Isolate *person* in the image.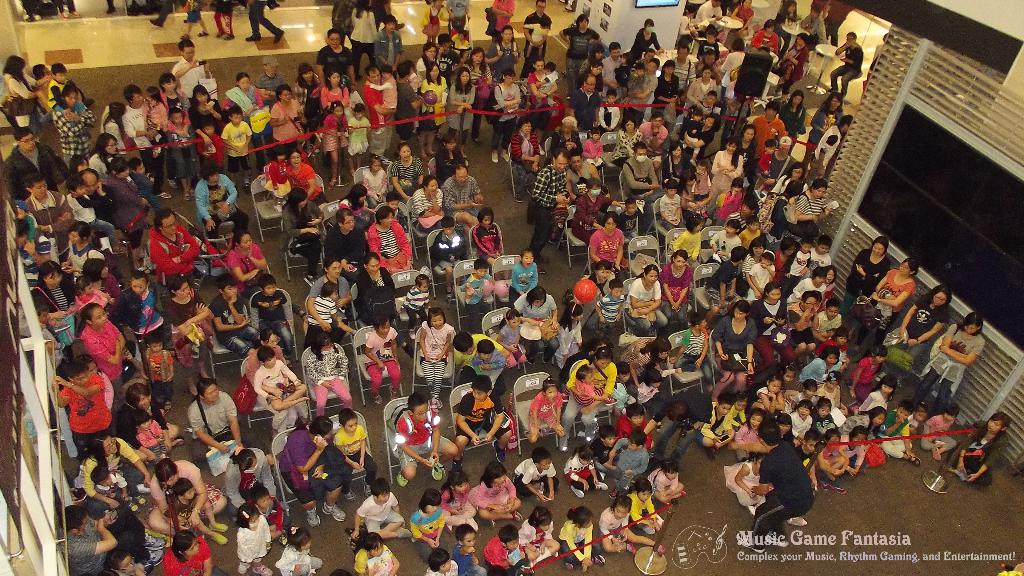
Isolated region: [344,102,373,177].
